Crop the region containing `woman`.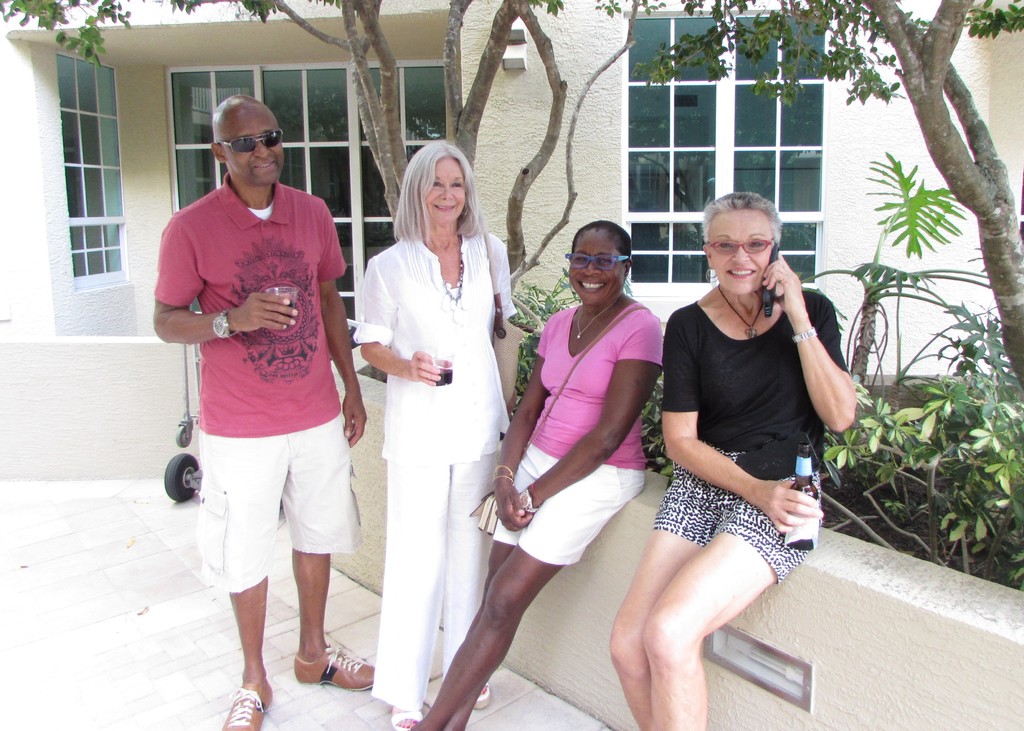
Crop region: bbox(604, 181, 860, 730).
